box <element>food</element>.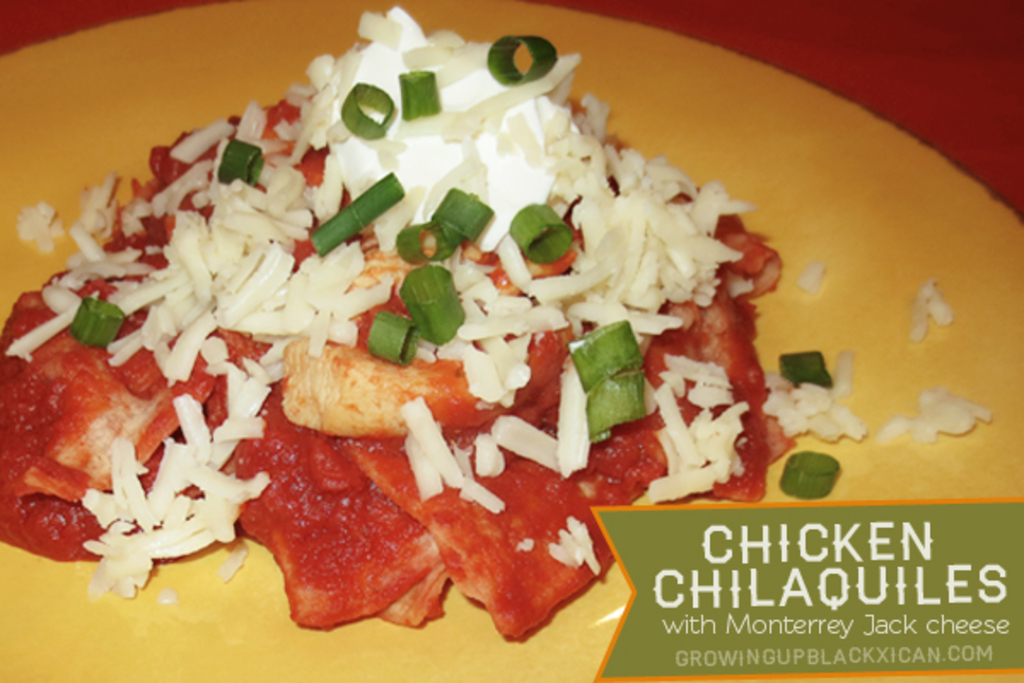
select_region(0, 294, 24, 550).
